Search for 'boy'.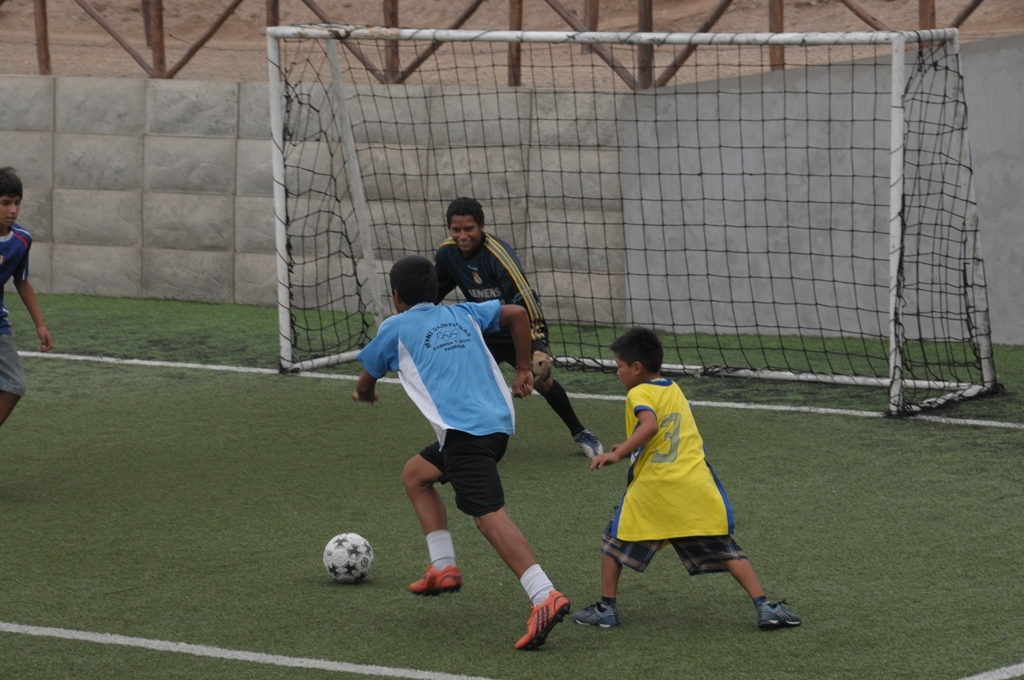
Found at crop(565, 333, 791, 634).
